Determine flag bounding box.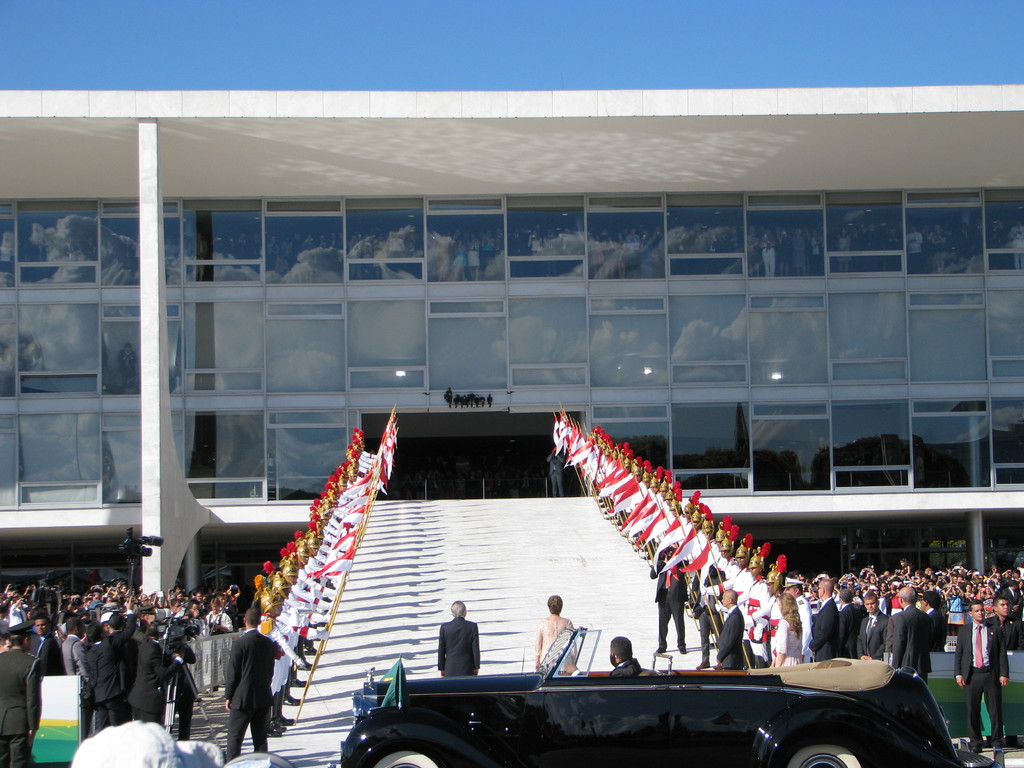
Determined: (345, 499, 369, 522).
